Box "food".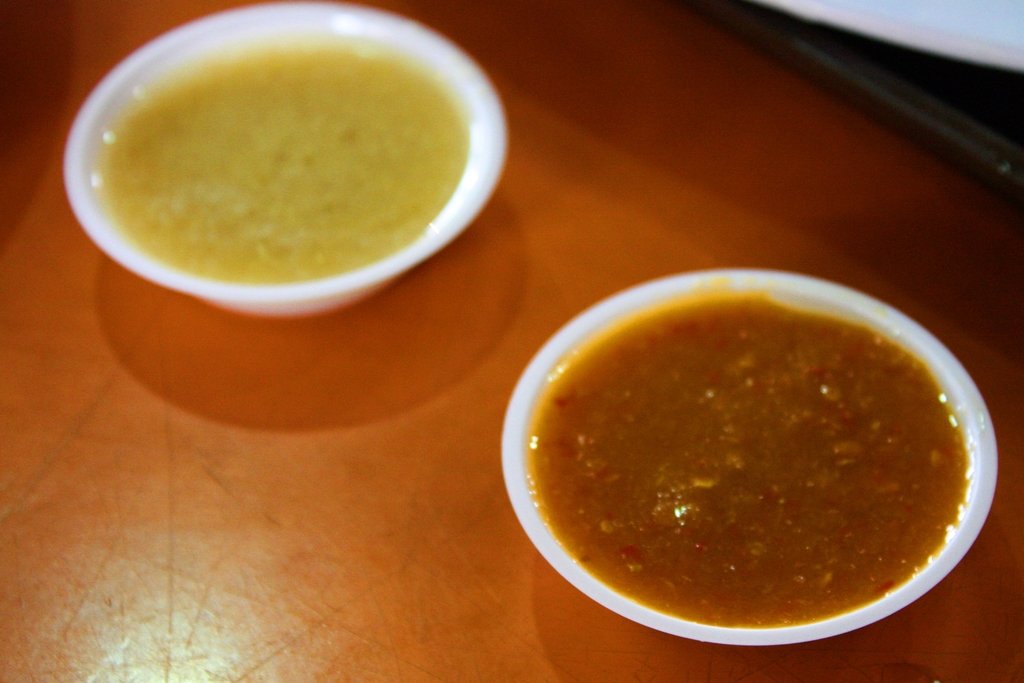
[95, 31, 471, 288].
